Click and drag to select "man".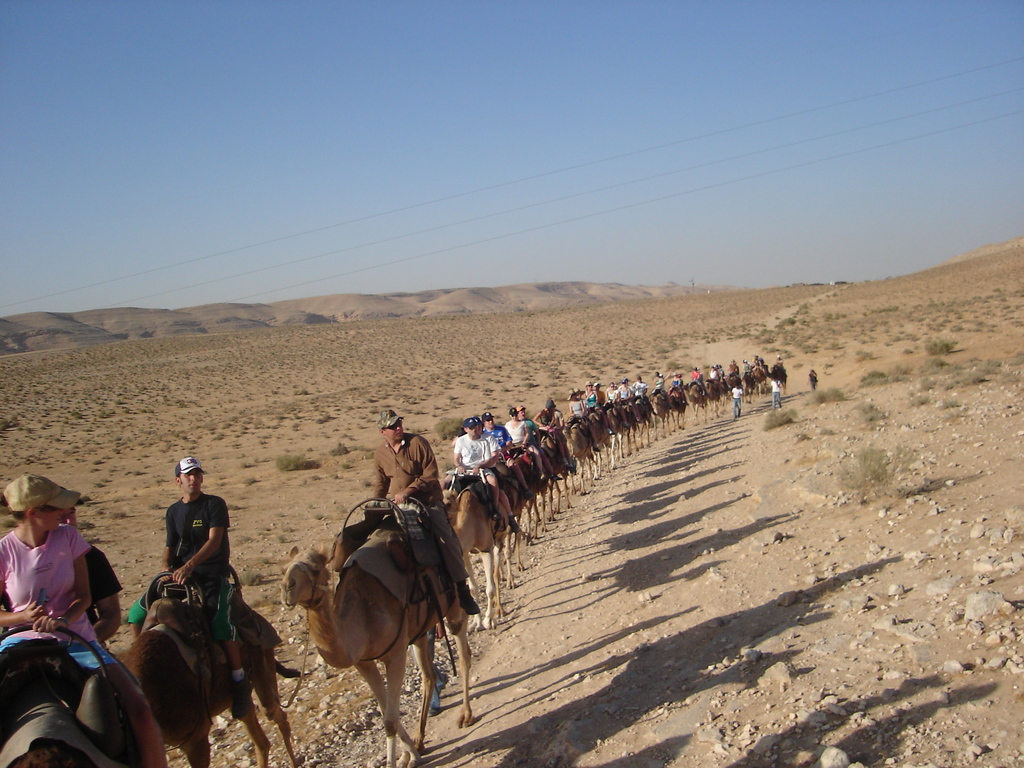
Selection: select_region(734, 383, 743, 421).
